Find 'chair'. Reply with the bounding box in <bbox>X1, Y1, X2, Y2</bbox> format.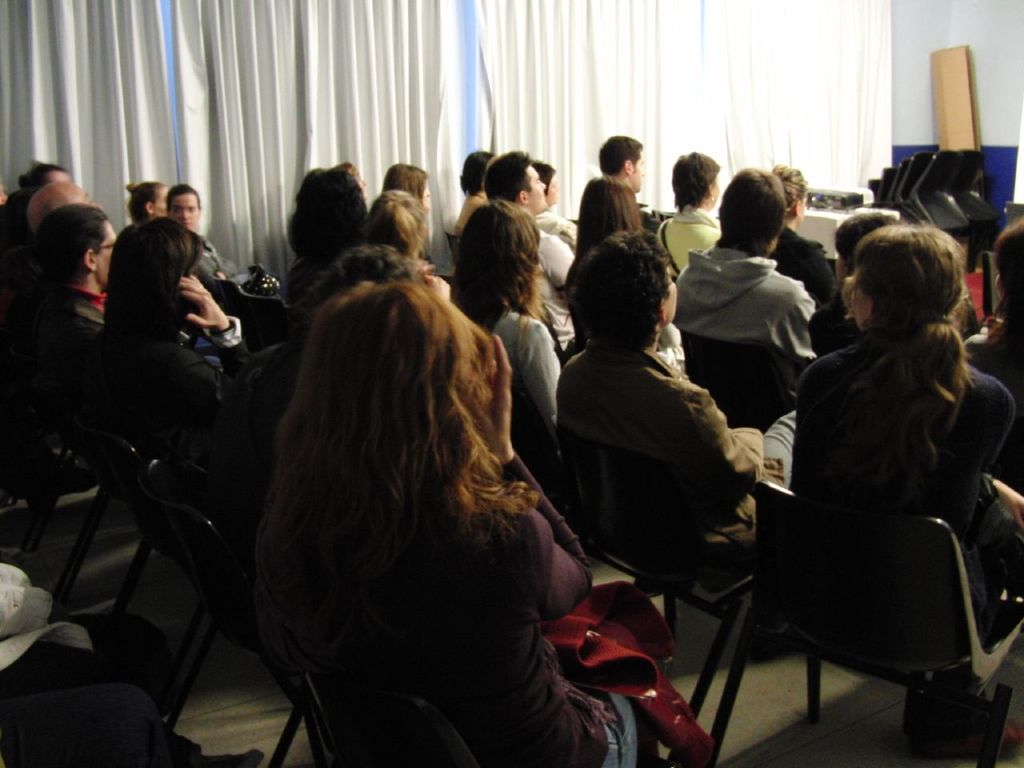
<bbox>566, 432, 760, 742</bbox>.
